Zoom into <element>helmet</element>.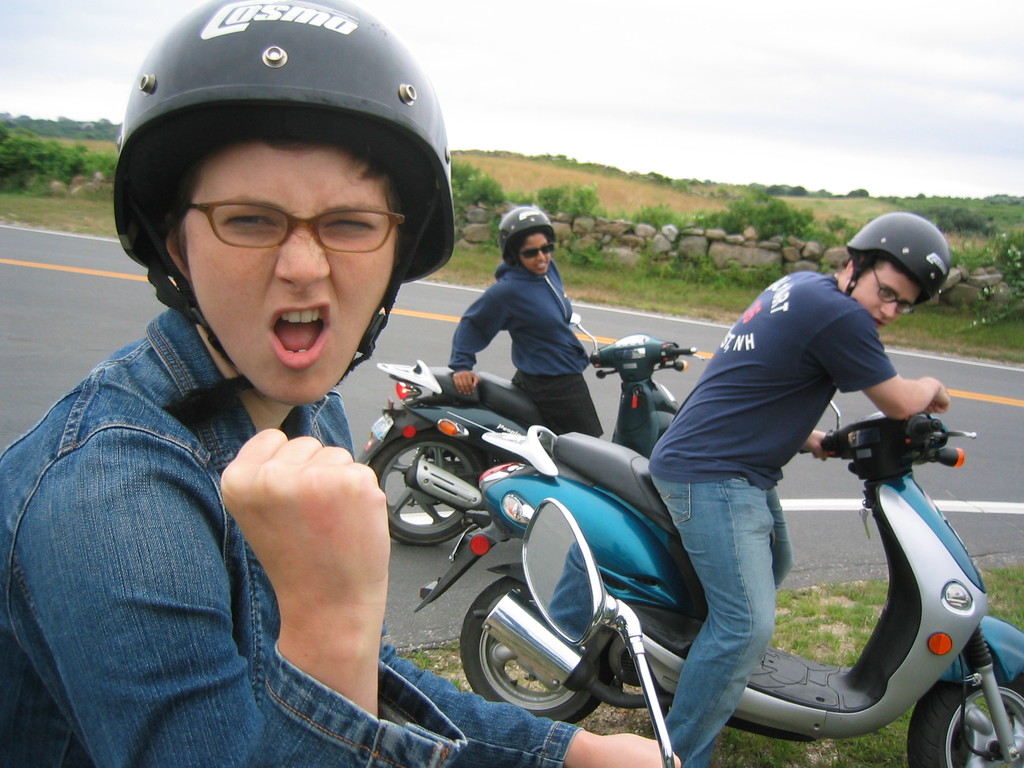
Zoom target: bbox=[483, 204, 571, 271].
